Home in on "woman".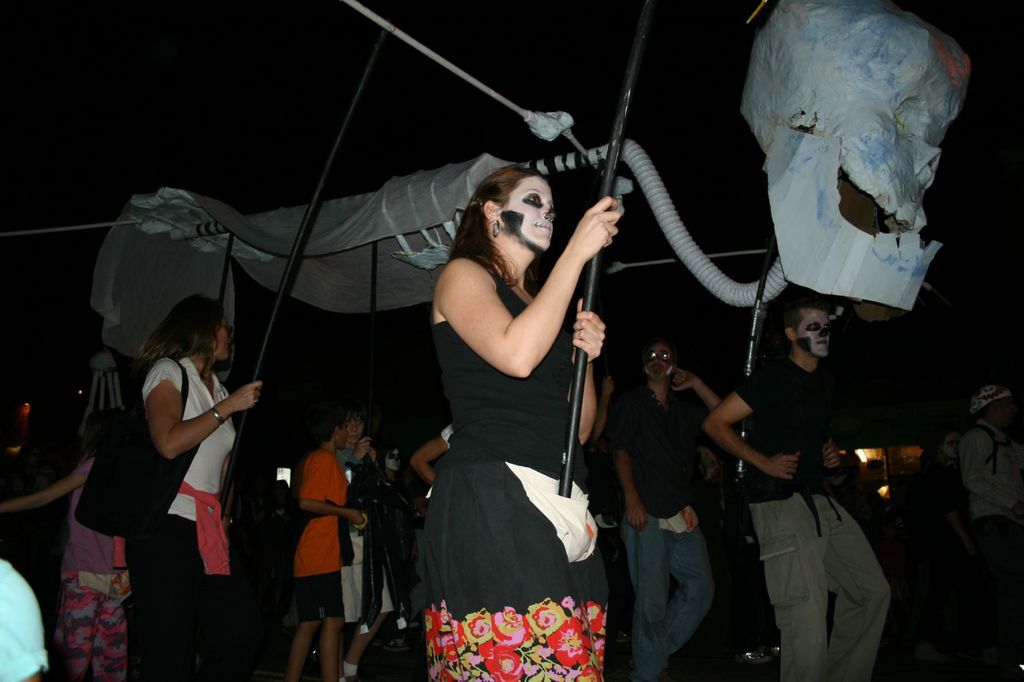
Homed in at rect(342, 408, 397, 681).
